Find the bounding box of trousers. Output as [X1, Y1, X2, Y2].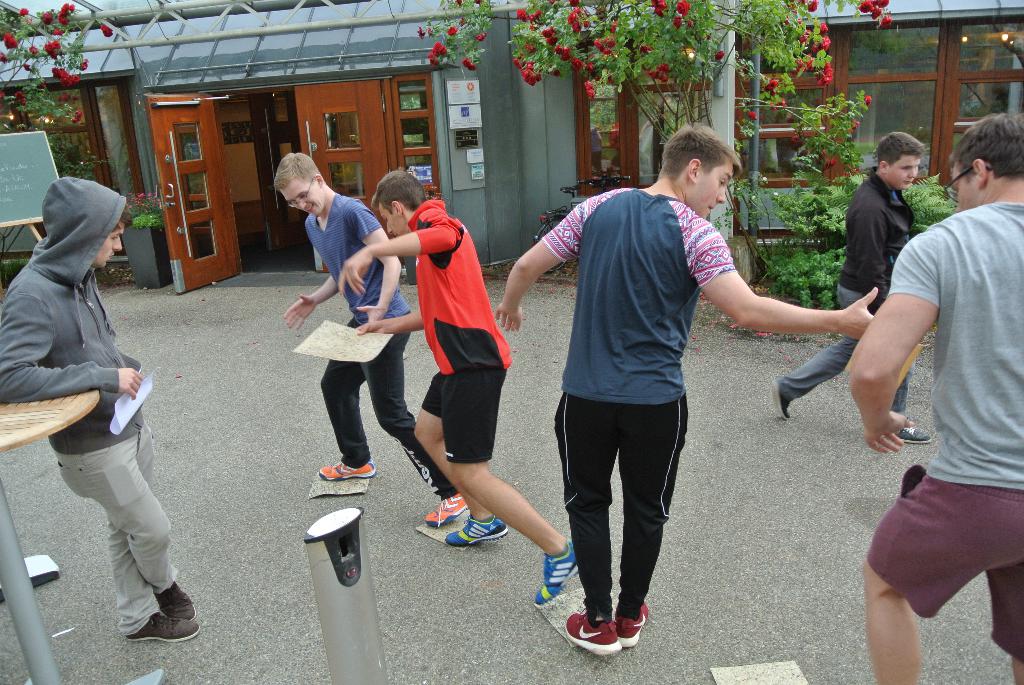
[781, 293, 910, 412].
